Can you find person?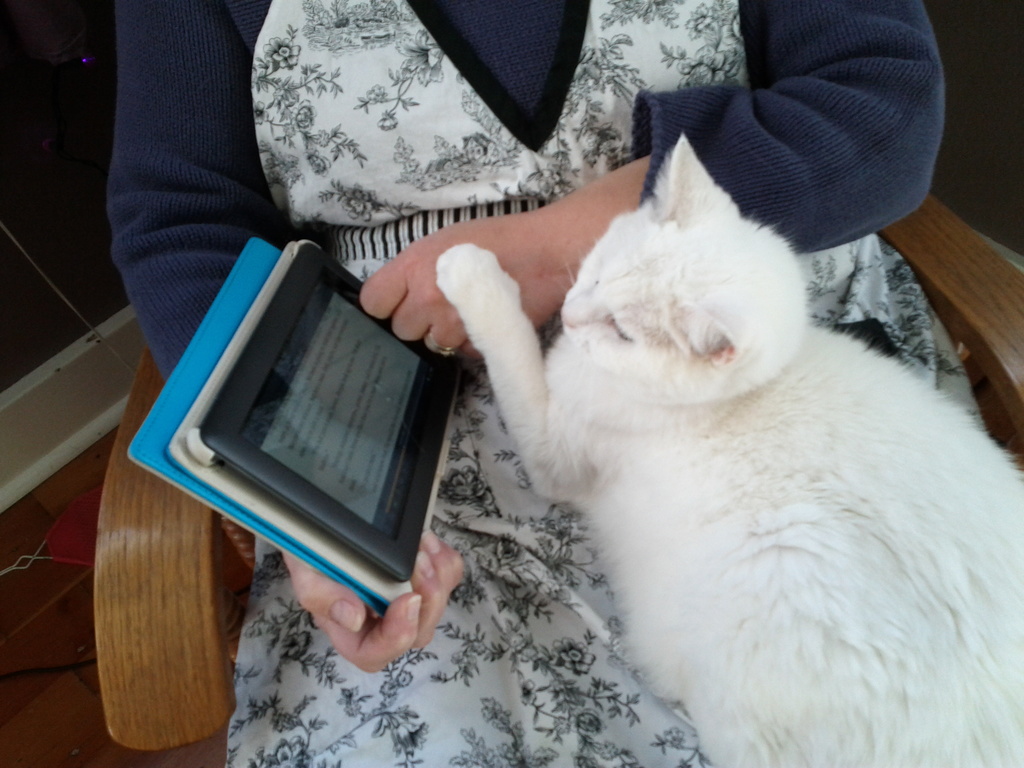
Yes, bounding box: {"x1": 102, "y1": 0, "x2": 971, "y2": 766}.
